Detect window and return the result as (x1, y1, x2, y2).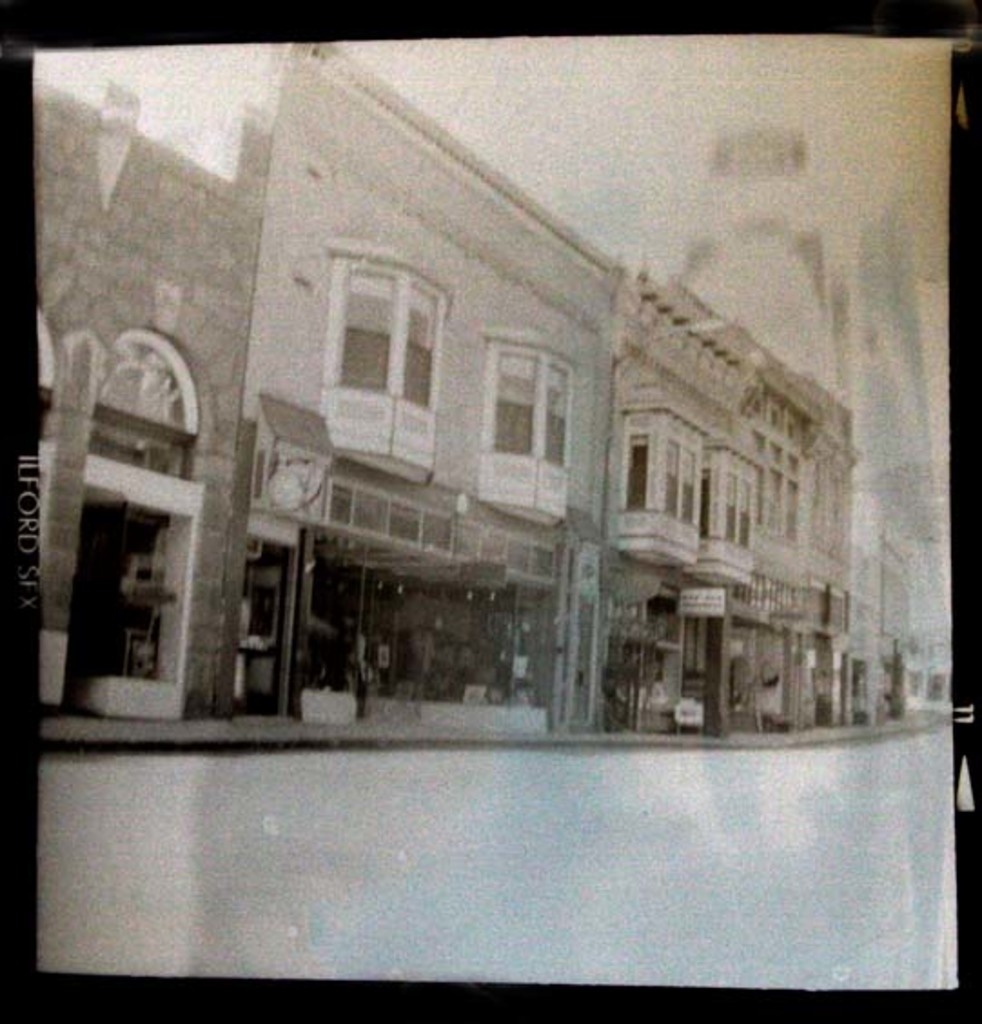
(479, 341, 577, 521).
